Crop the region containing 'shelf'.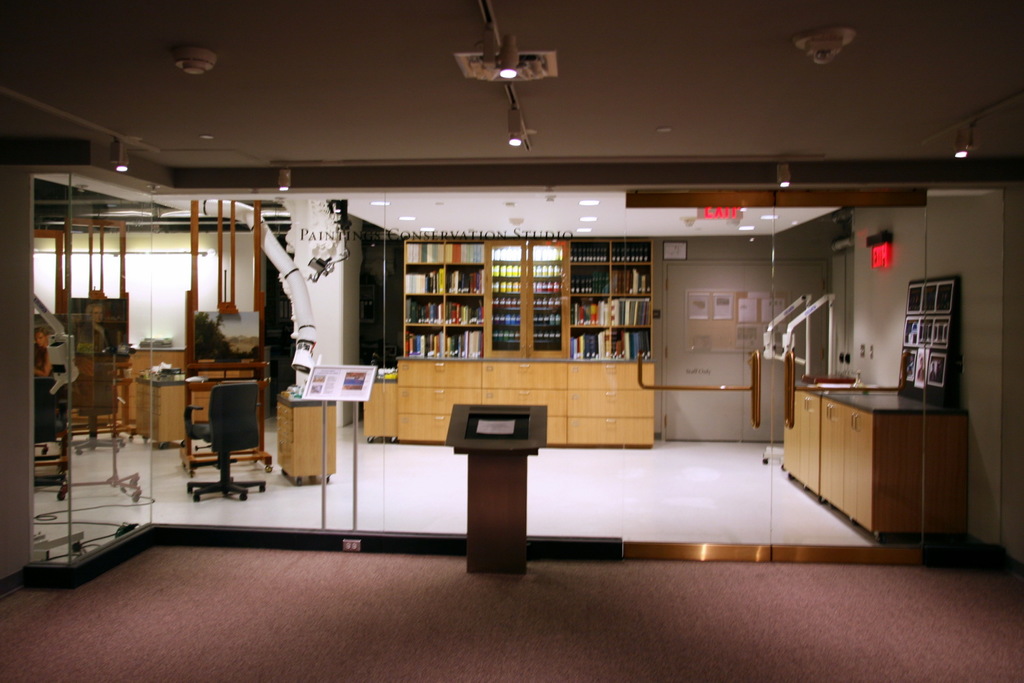
Crop region: x1=617 y1=263 x2=649 y2=294.
